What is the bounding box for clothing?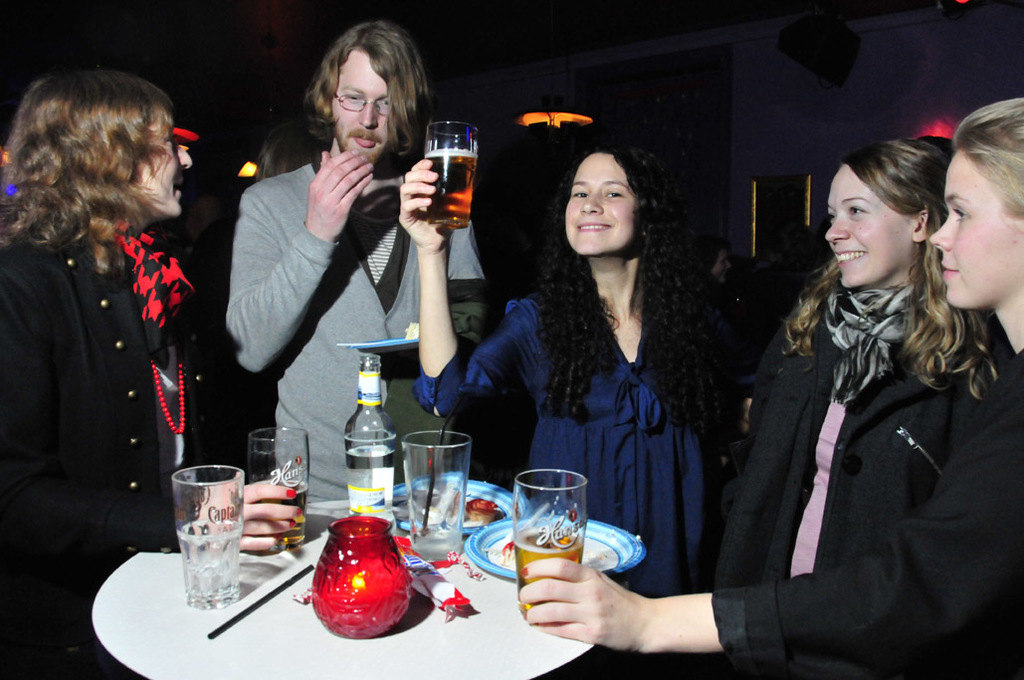
[x1=7, y1=150, x2=203, y2=609].
